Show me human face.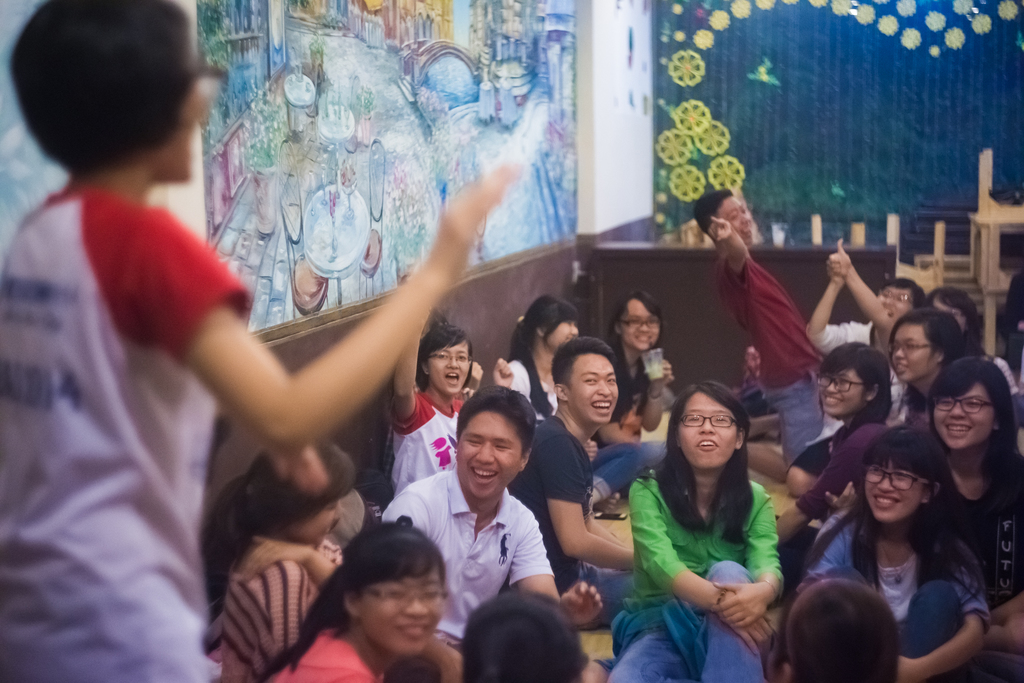
human face is here: locate(618, 299, 660, 350).
